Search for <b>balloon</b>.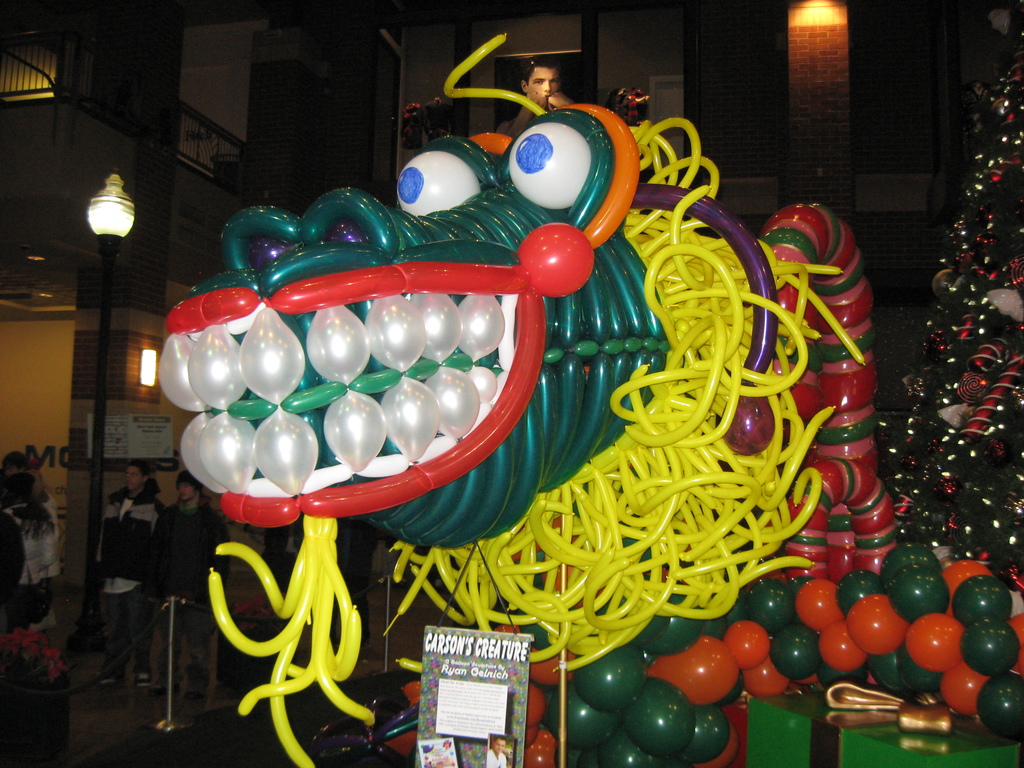
Found at <bbox>158, 334, 215, 411</bbox>.
